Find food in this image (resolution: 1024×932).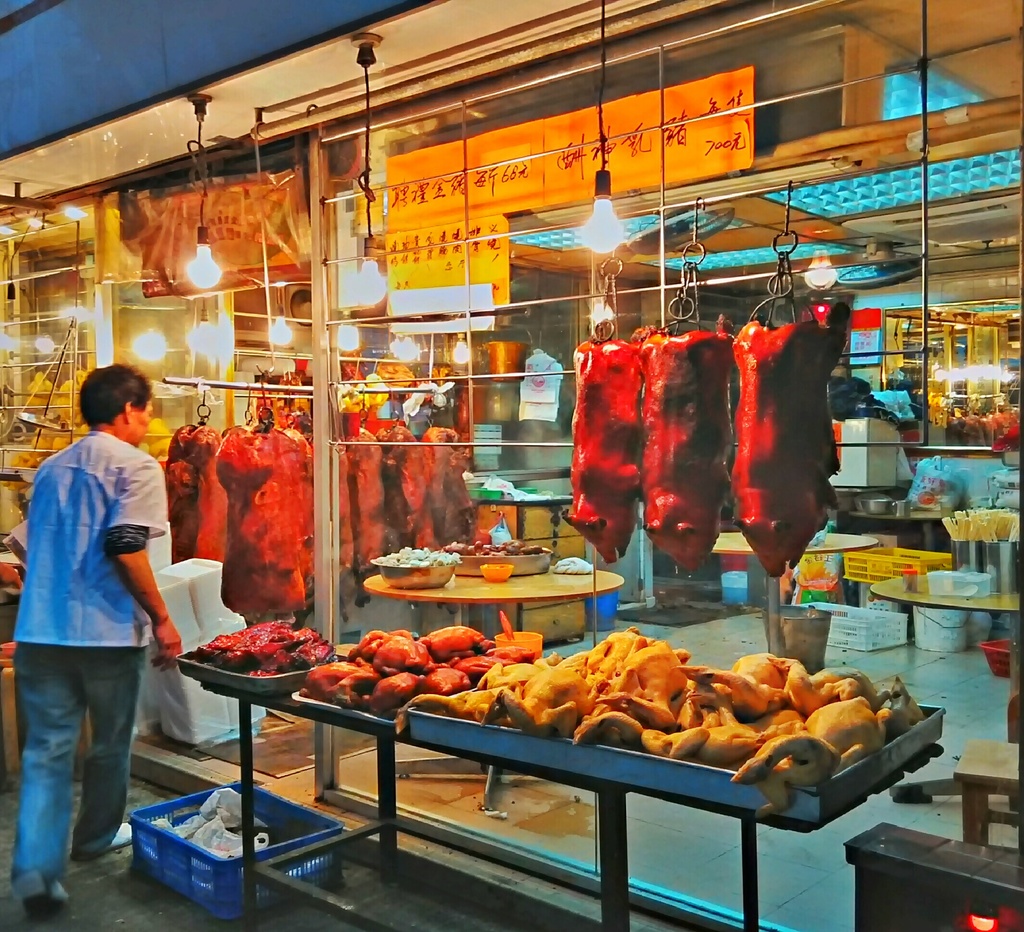
<box>641,338,738,577</box>.
